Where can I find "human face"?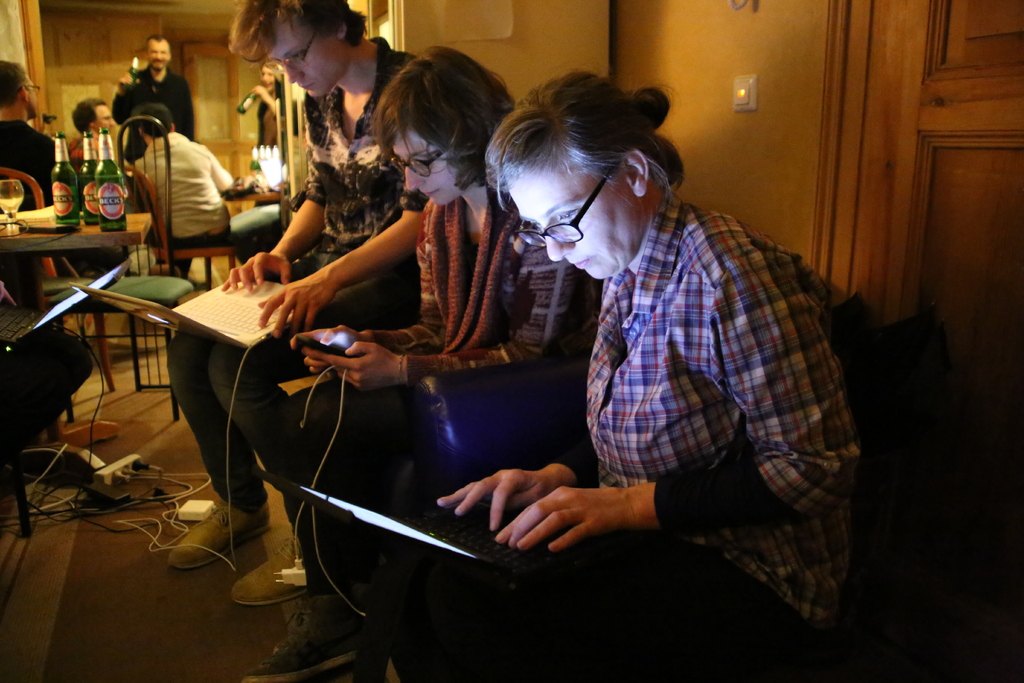
You can find it at 508:162:639:280.
